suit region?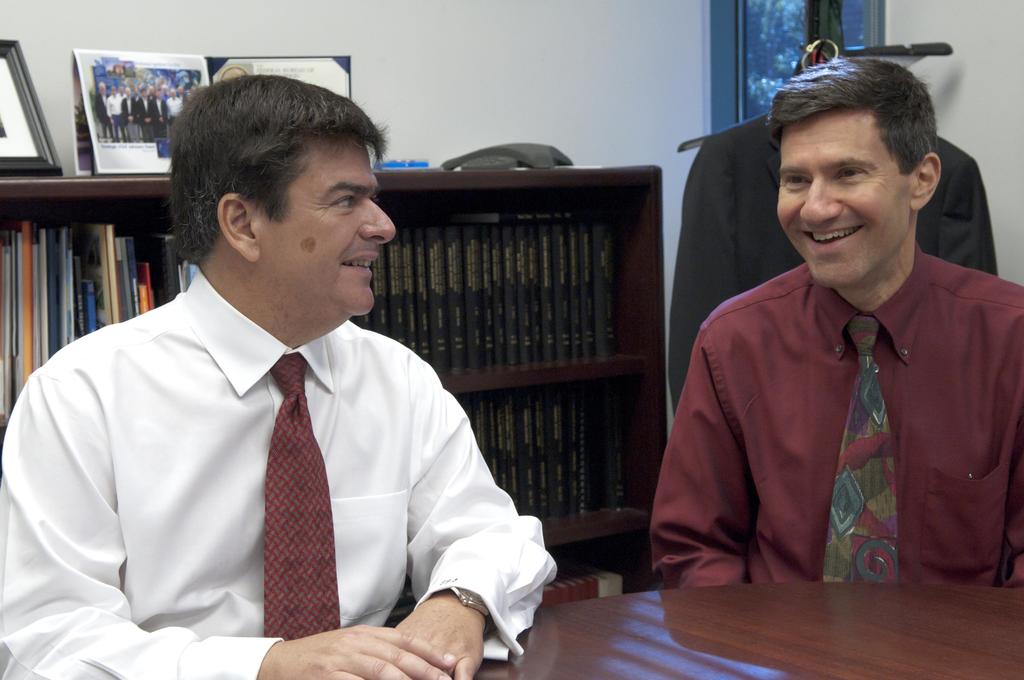
669,106,998,409
